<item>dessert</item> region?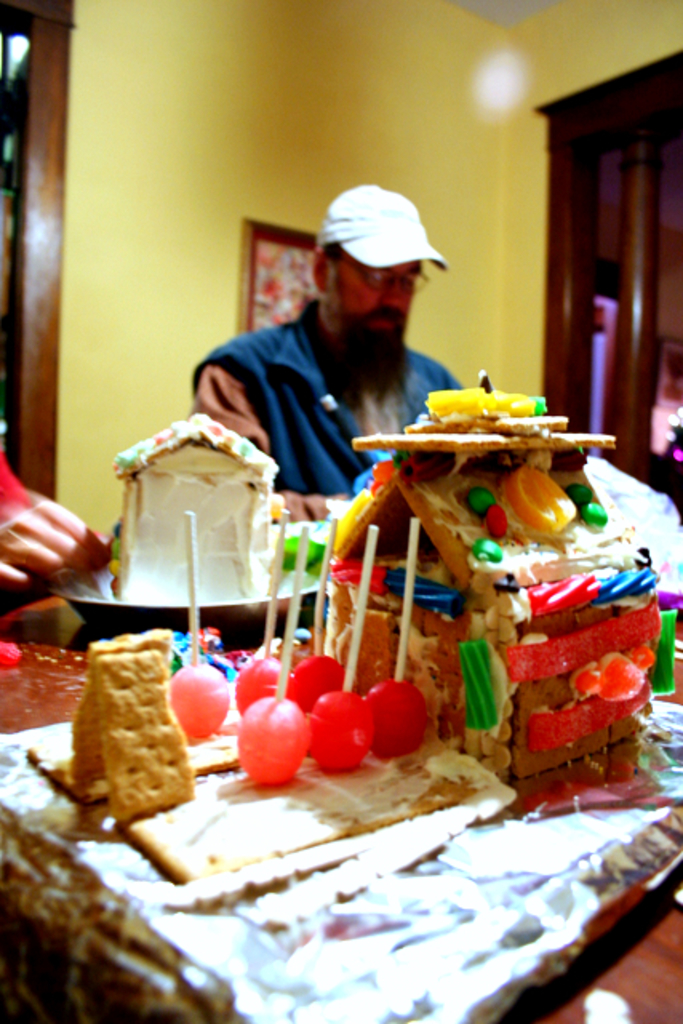
locate(234, 520, 296, 714)
